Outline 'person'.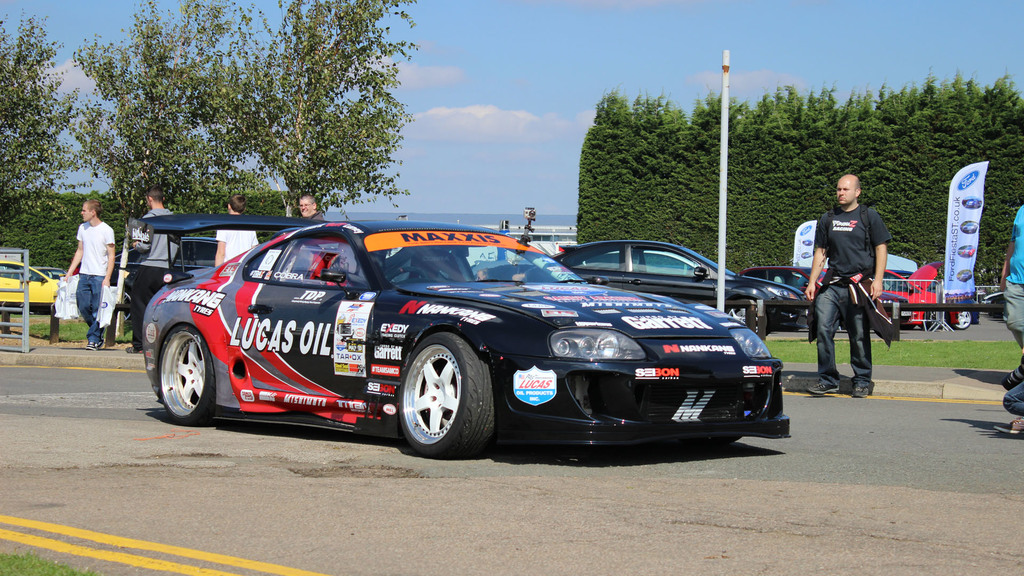
Outline: left=54, top=186, right=114, bottom=366.
